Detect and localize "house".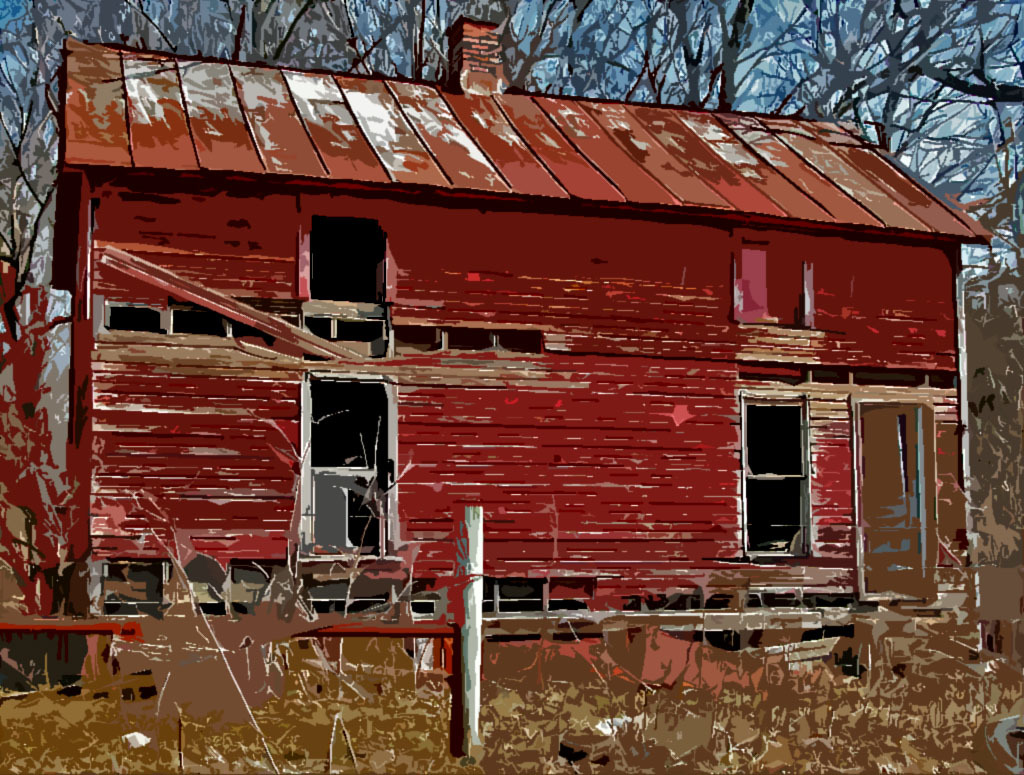
Localized at <region>70, 31, 983, 699</region>.
